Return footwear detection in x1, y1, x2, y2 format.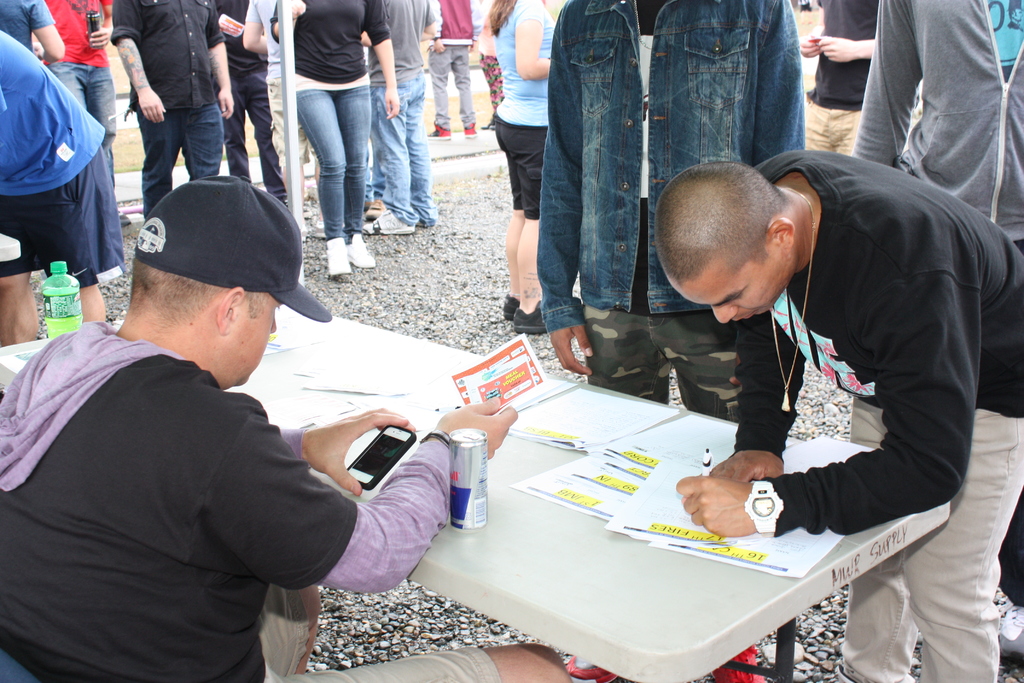
325, 238, 351, 276.
